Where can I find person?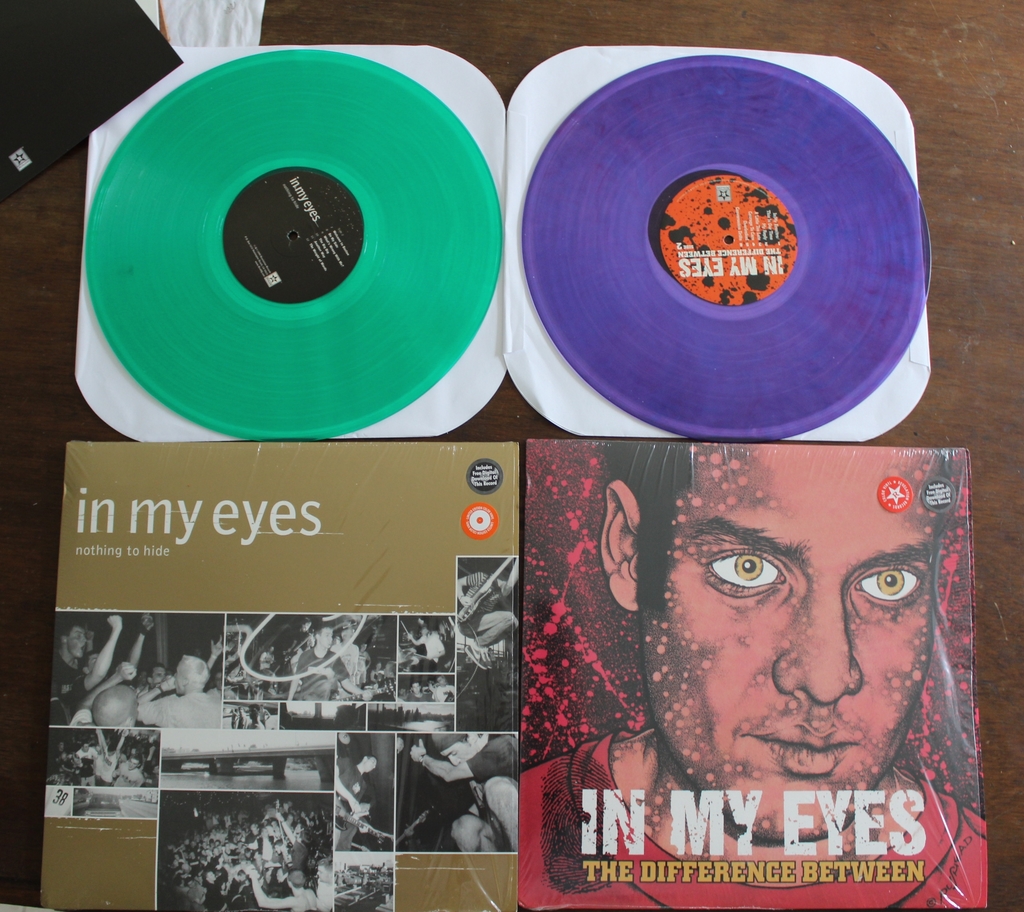
You can find it at rect(519, 445, 986, 909).
